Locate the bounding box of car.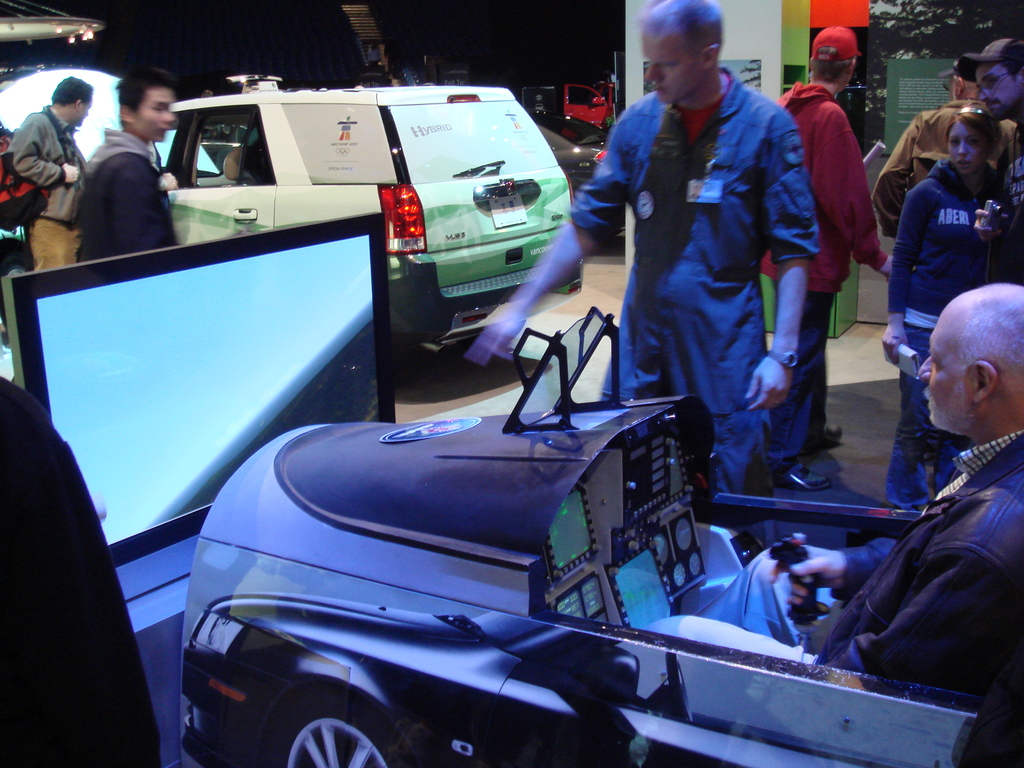
Bounding box: [538,108,625,176].
